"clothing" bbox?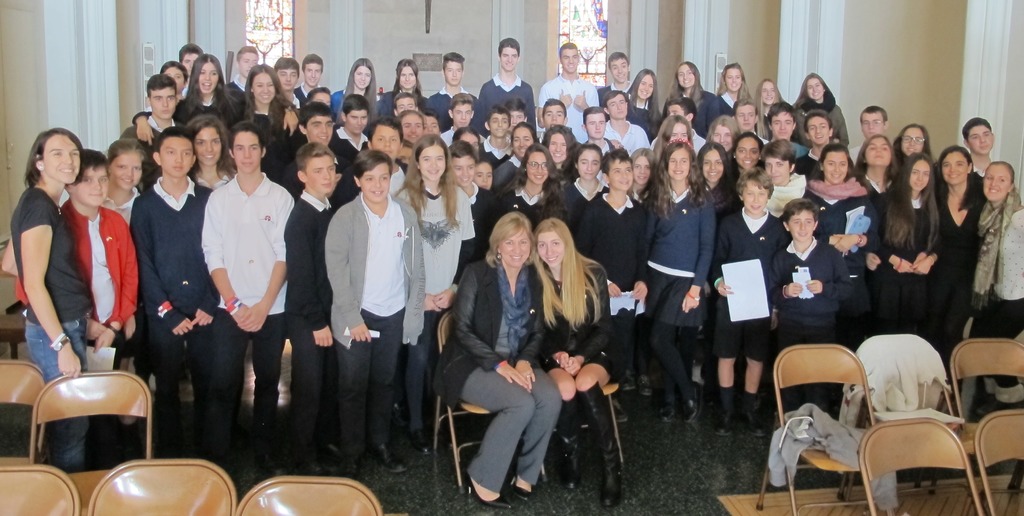
select_region(26, 321, 86, 468)
